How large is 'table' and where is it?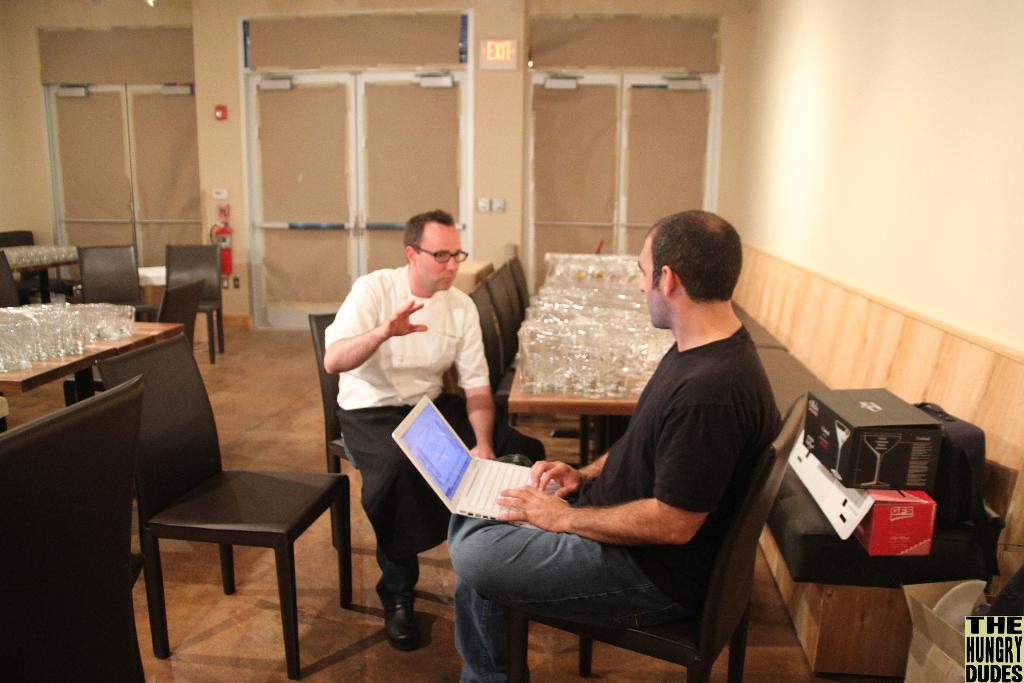
Bounding box: box(132, 441, 351, 682).
